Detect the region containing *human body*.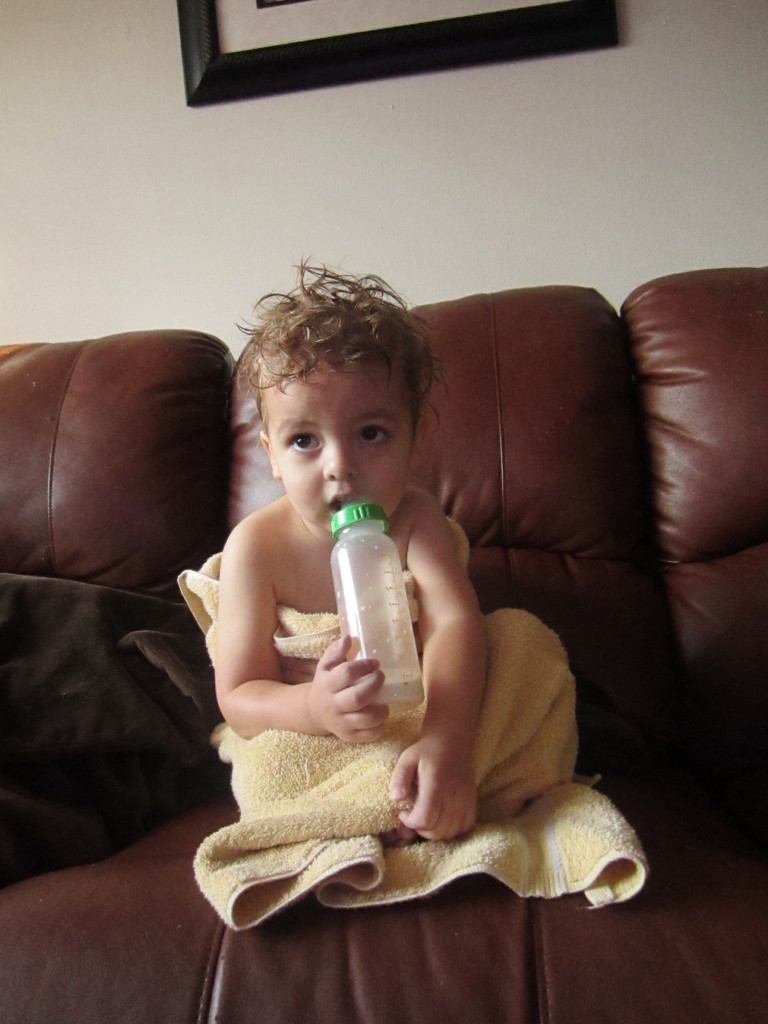
box=[180, 259, 631, 944].
